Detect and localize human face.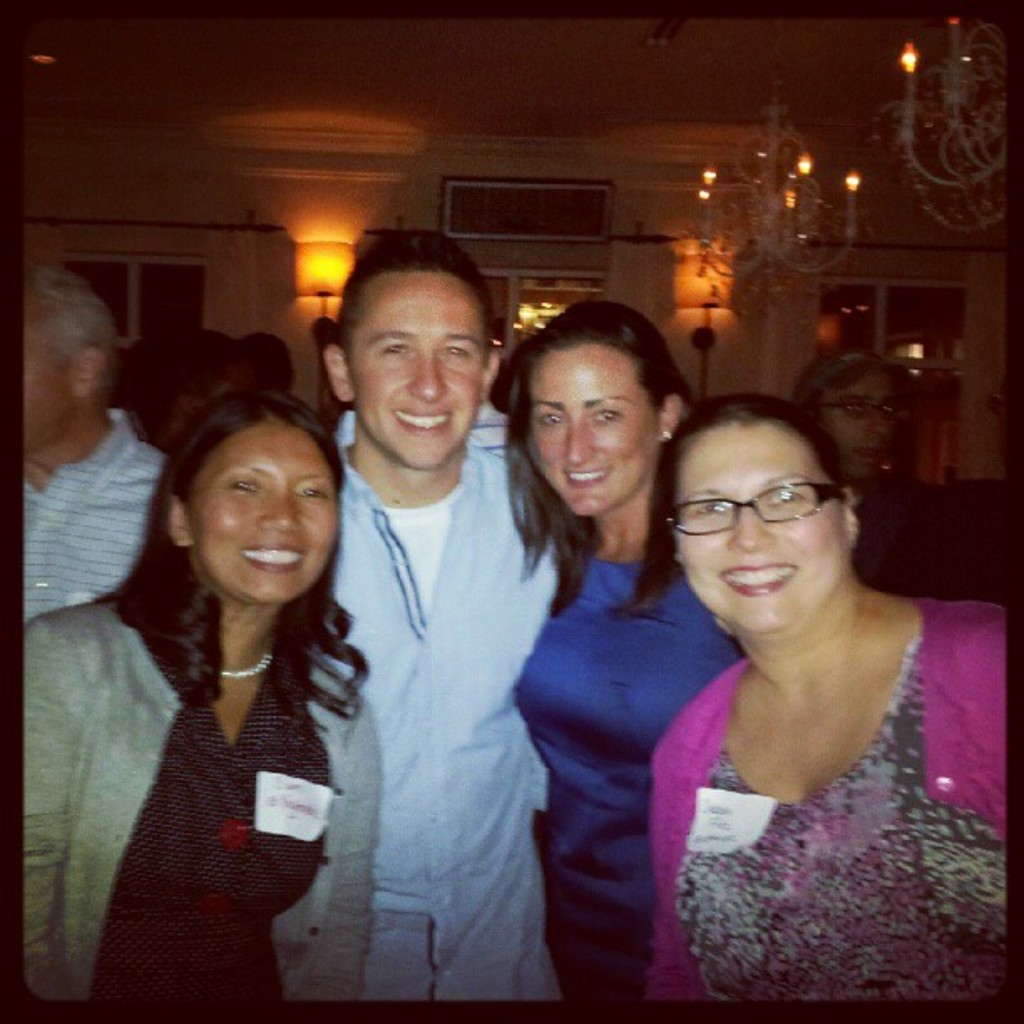
Localized at 353:273:487:468.
